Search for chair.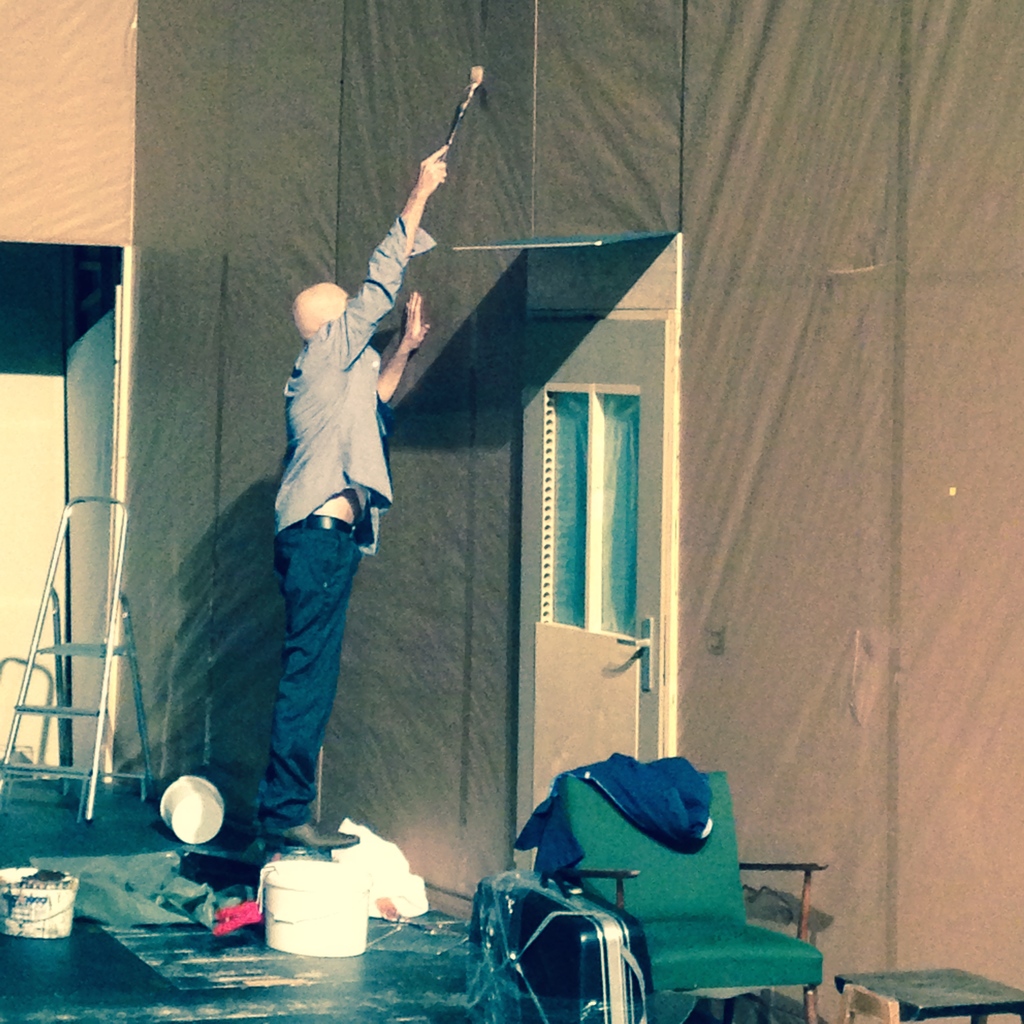
Found at [498, 755, 827, 1003].
